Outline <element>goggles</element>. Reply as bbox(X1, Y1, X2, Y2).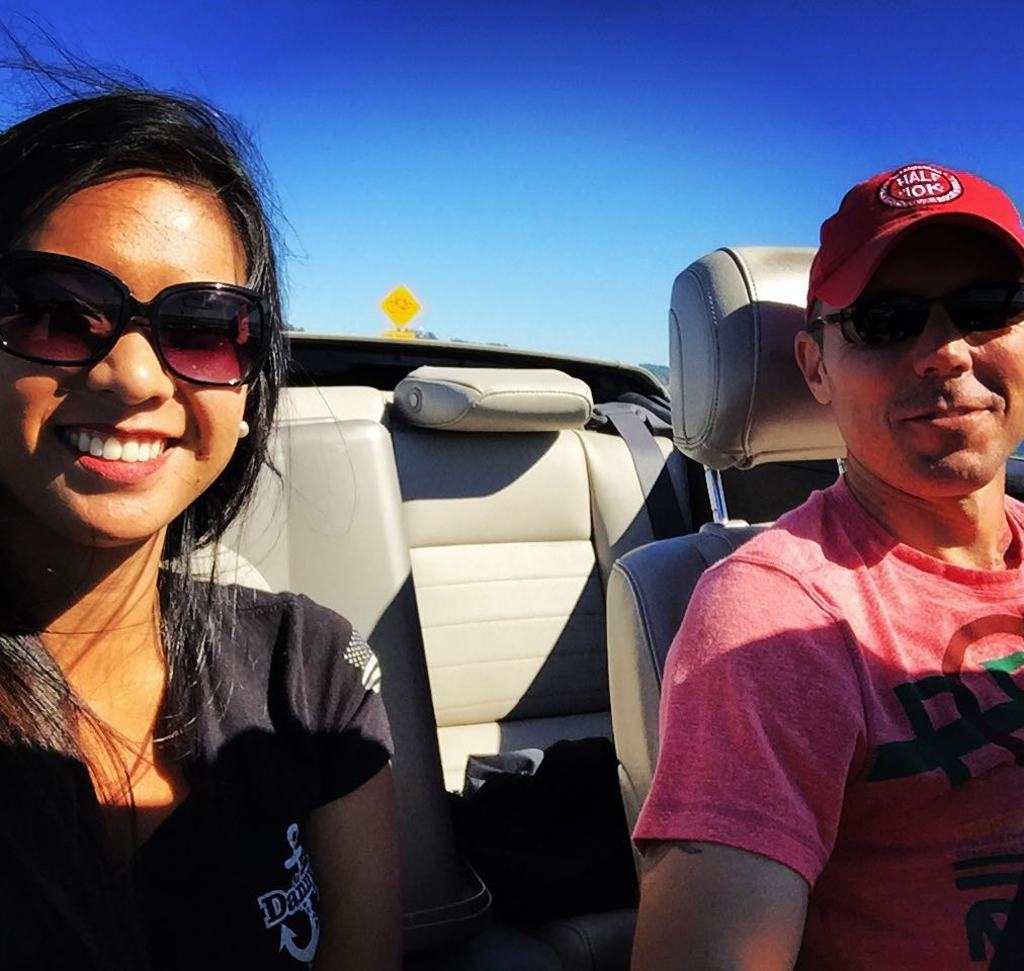
bbox(11, 249, 274, 392).
